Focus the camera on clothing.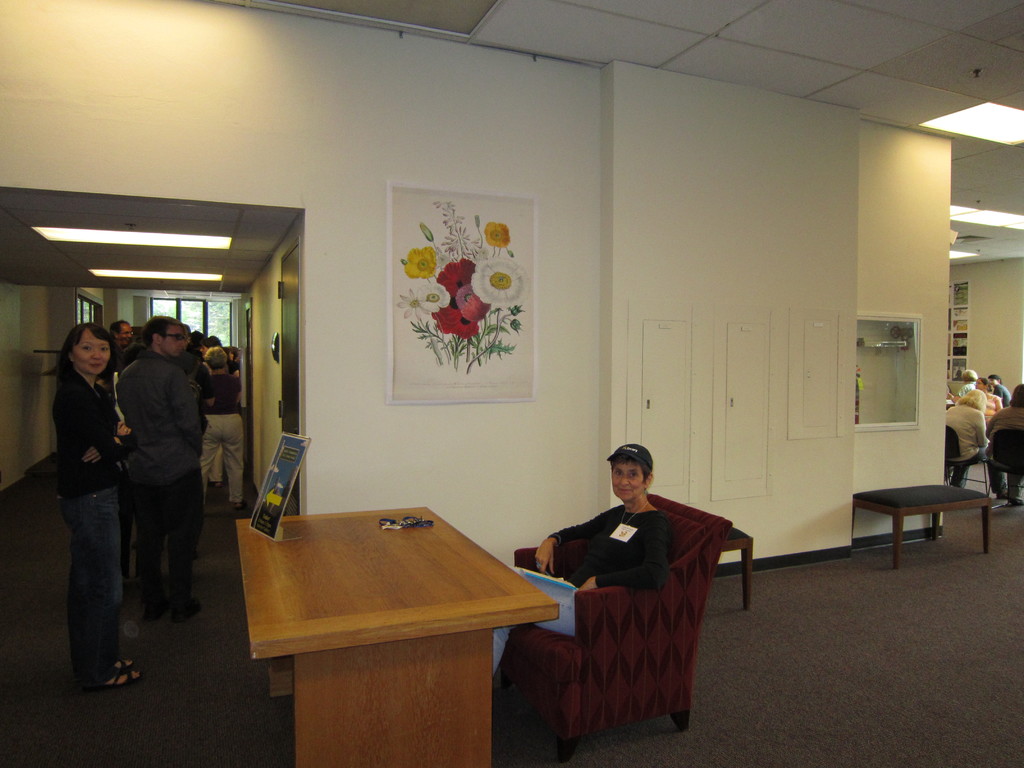
Focus region: 113, 345, 123, 465.
